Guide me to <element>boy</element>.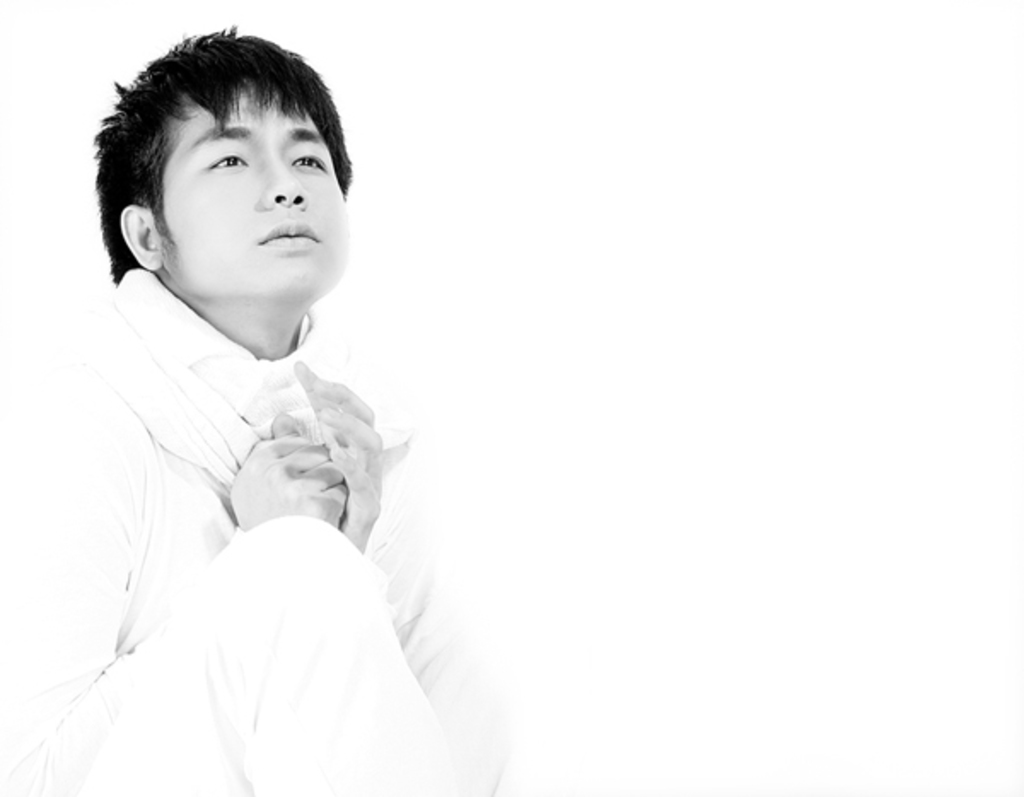
Guidance: region(49, 24, 420, 698).
